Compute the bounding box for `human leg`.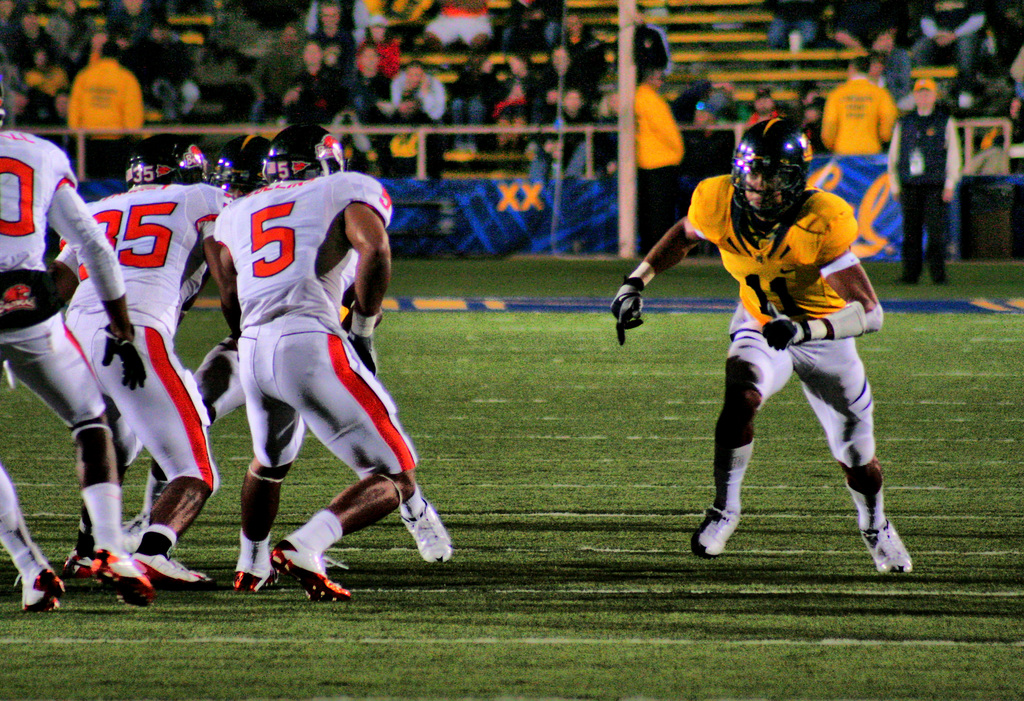
left=60, top=311, right=141, bottom=582.
